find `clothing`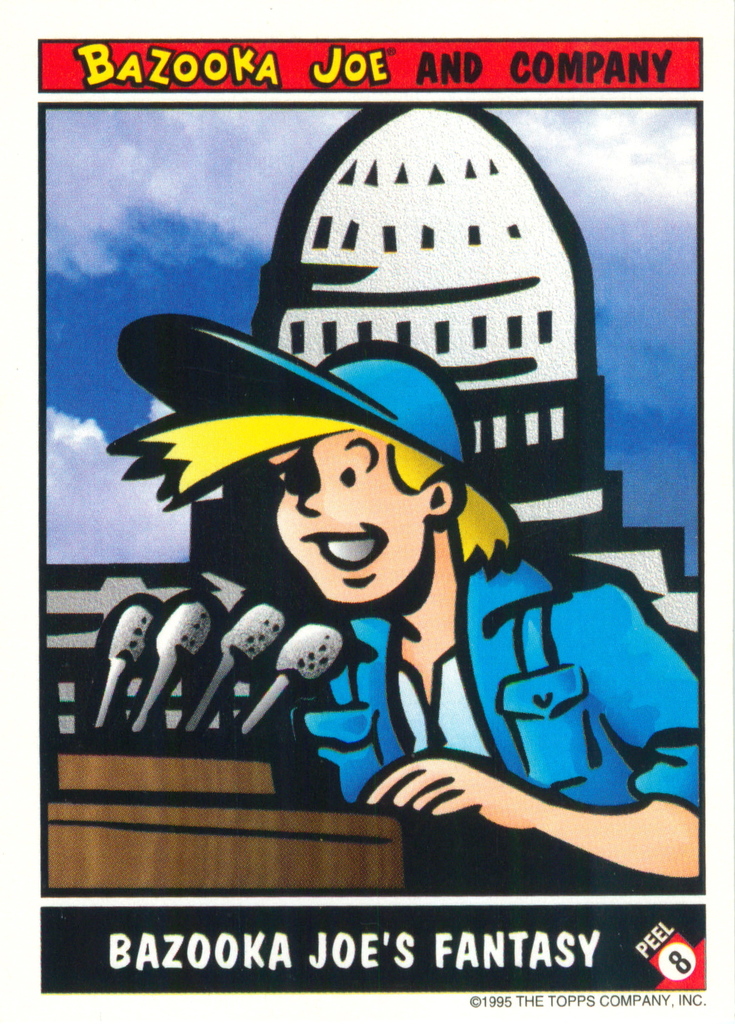
locate(257, 495, 729, 833)
